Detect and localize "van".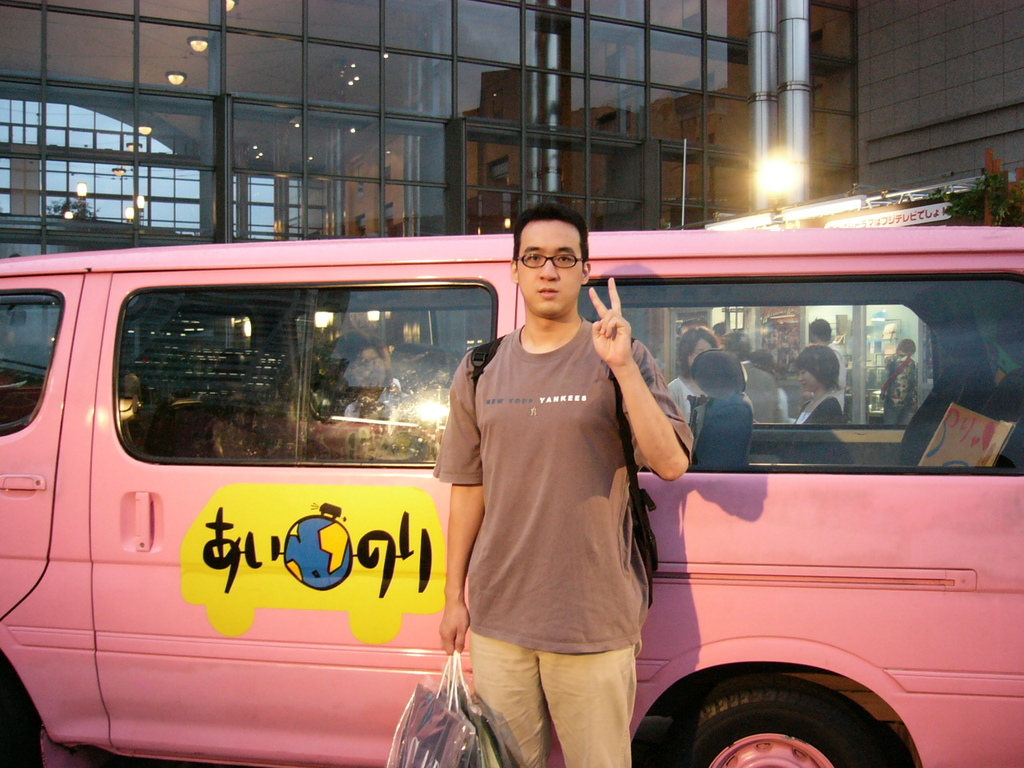
Localized at bbox=[0, 223, 1023, 767].
